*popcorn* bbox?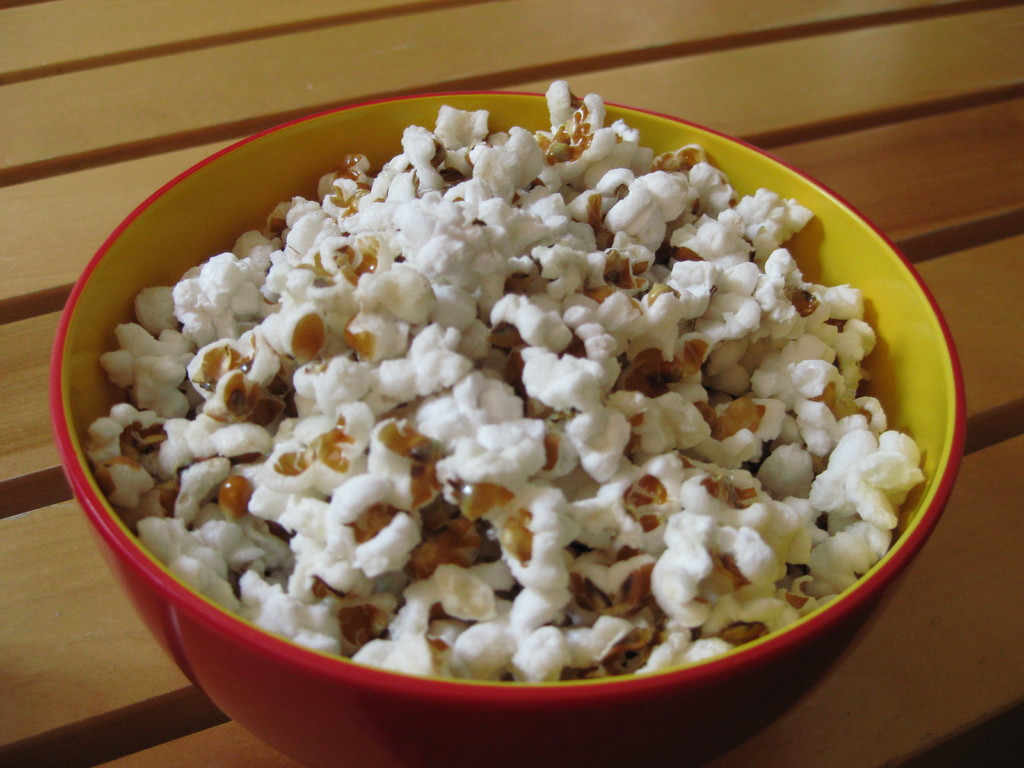
bbox=[89, 79, 927, 685]
